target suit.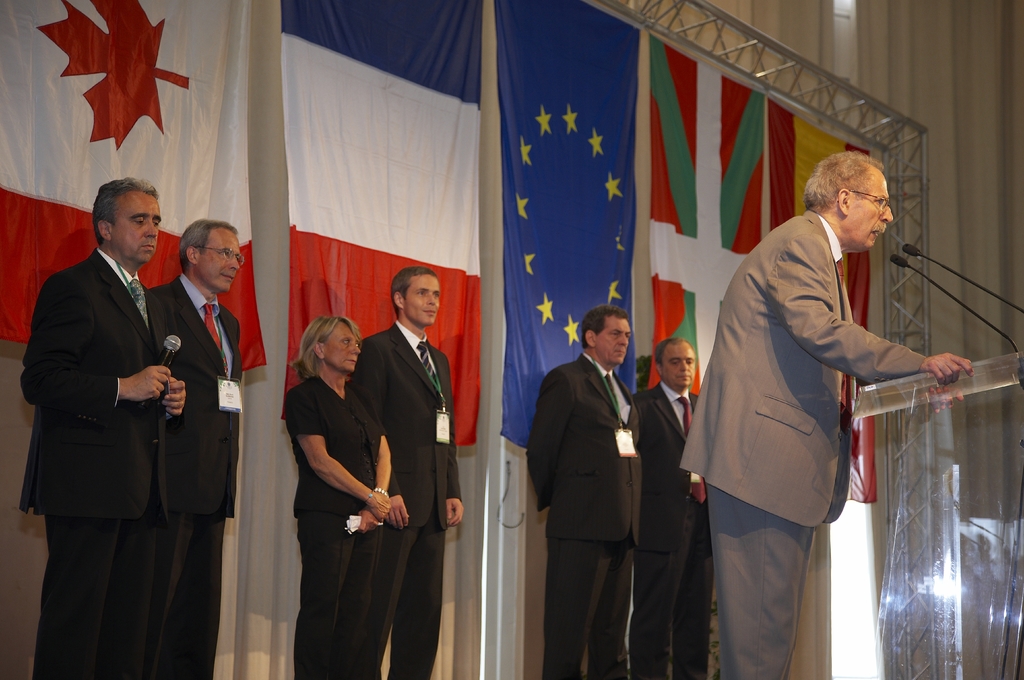
Target region: {"left": 19, "top": 251, "right": 171, "bottom": 679}.
